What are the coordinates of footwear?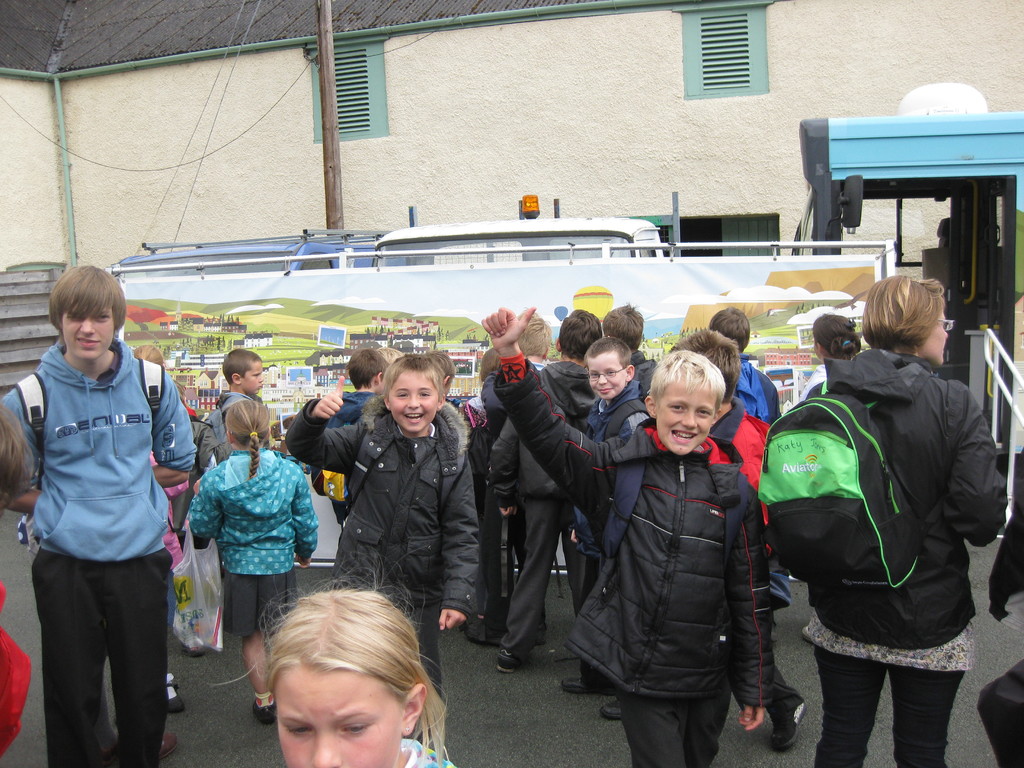
(x1=600, y1=698, x2=627, y2=724).
